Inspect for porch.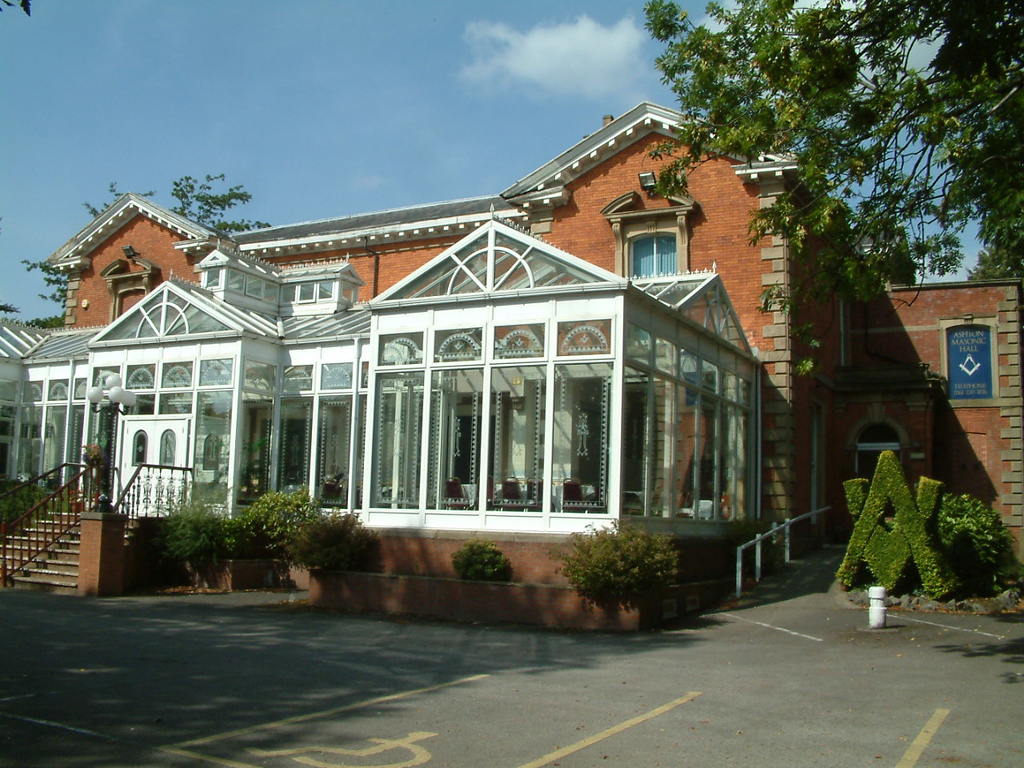
Inspection: {"left": 2, "top": 482, "right": 750, "bottom": 626}.
